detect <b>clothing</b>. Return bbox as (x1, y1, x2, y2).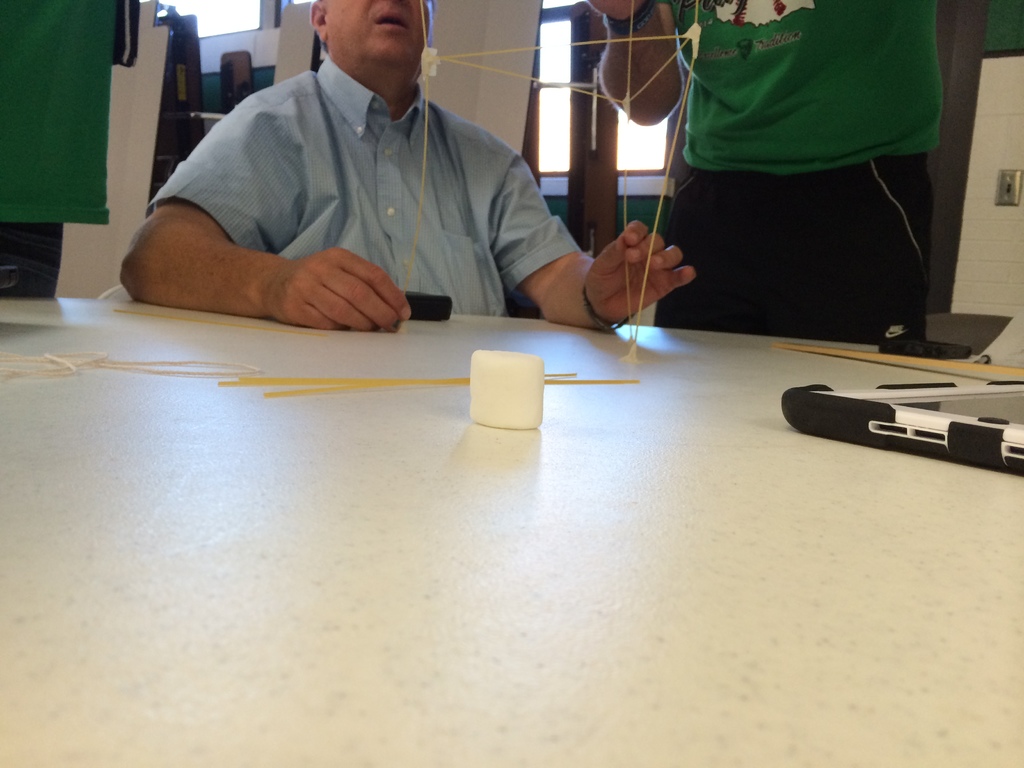
(147, 13, 602, 326).
